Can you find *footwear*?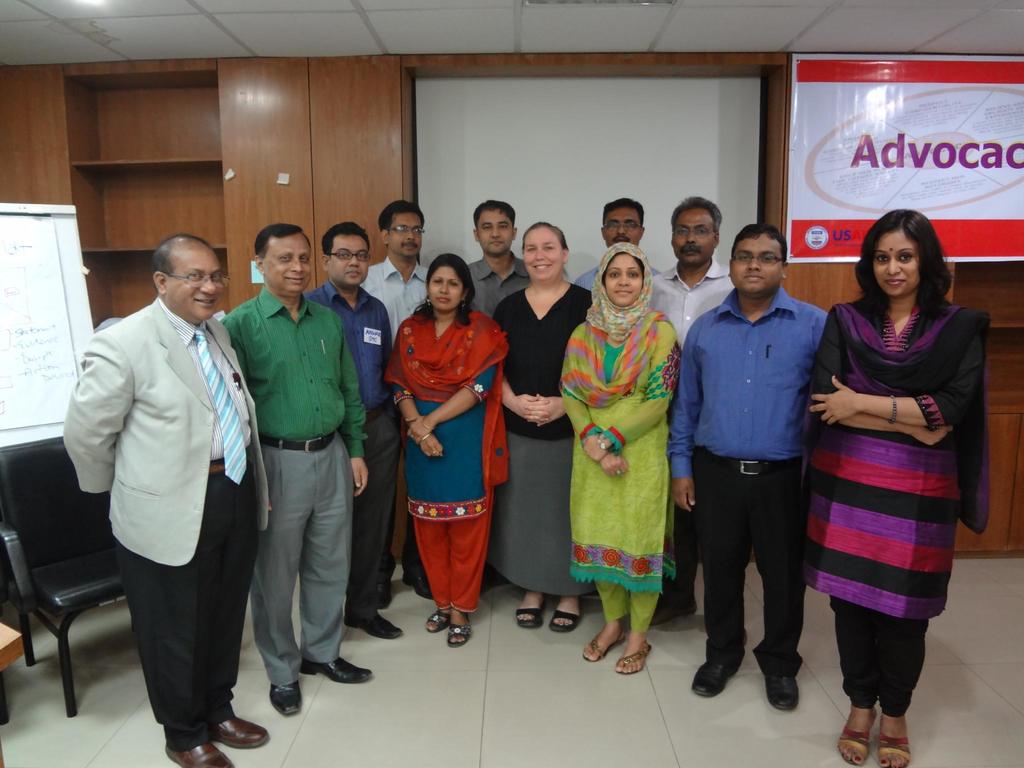
Yes, bounding box: 671:642:734:710.
